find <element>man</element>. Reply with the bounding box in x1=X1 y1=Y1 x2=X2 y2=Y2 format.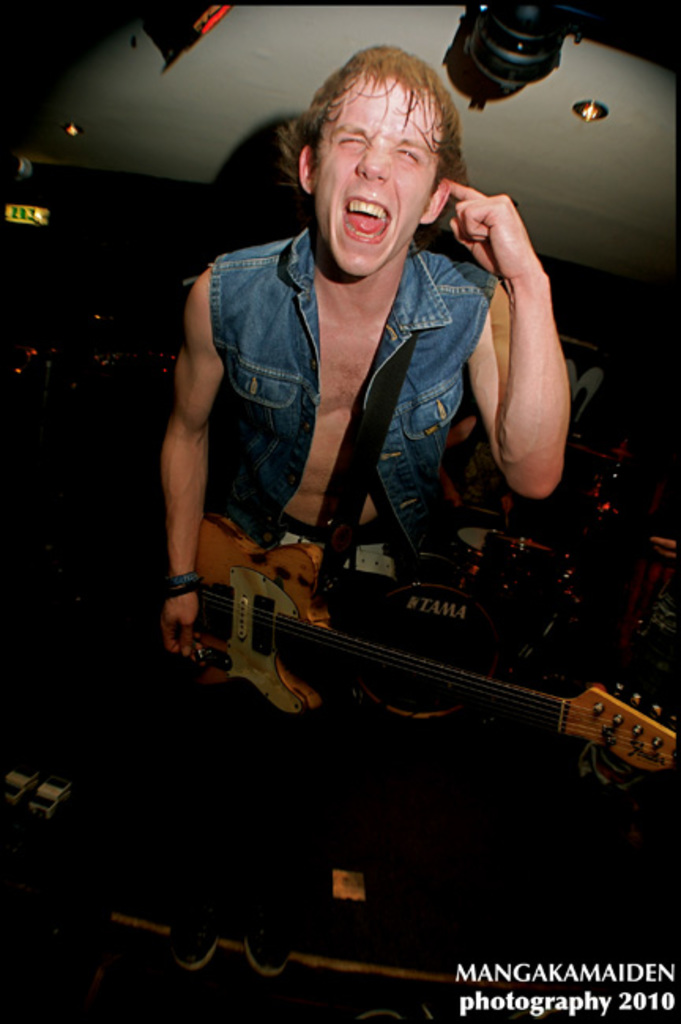
x1=156 y1=36 x2=567 y2=974.
